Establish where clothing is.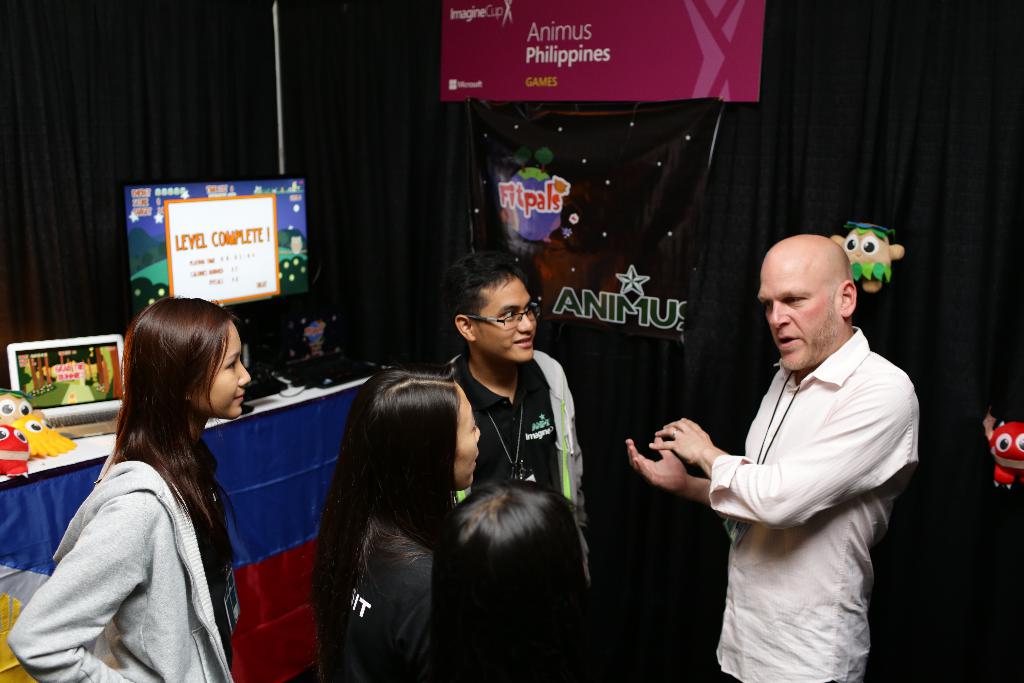
Established at x1=445, y1=349, x2=584, y2=580.
